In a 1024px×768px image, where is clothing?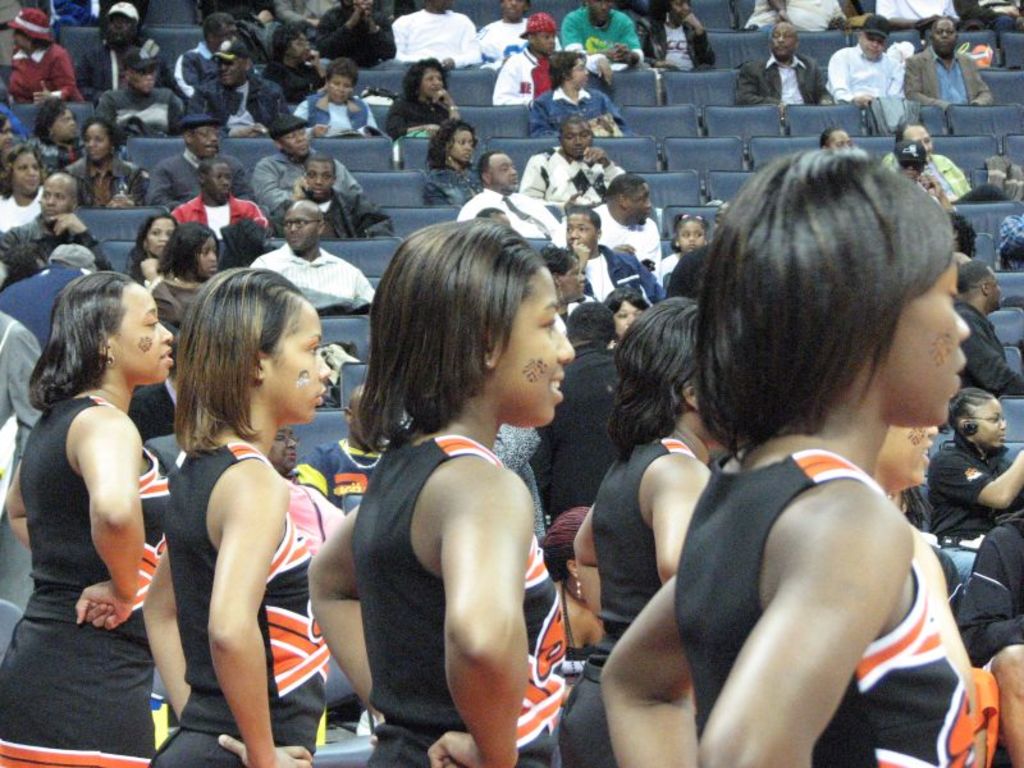
region(874, 0, 968, 23).
